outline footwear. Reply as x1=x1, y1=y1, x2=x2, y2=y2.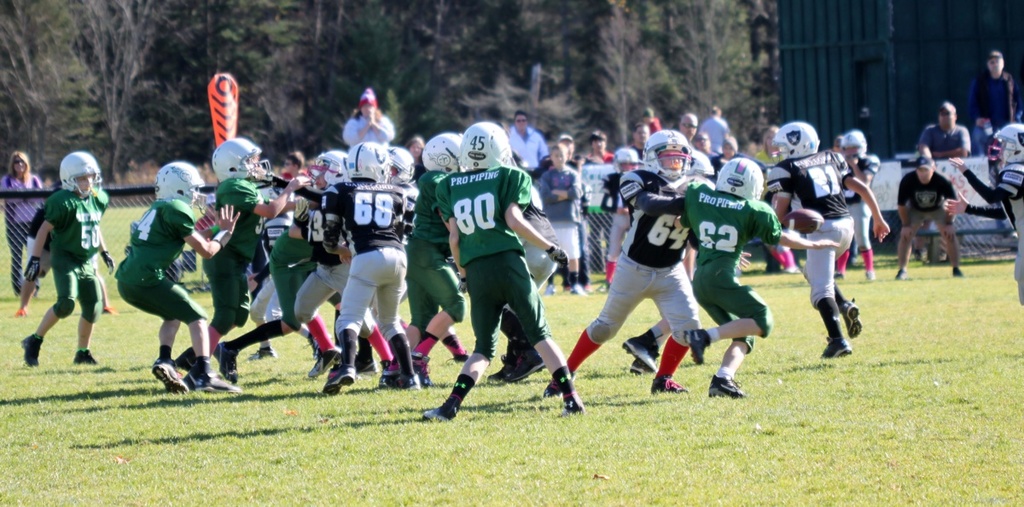
x1=896, y1=269, x2=904, y2=279.
